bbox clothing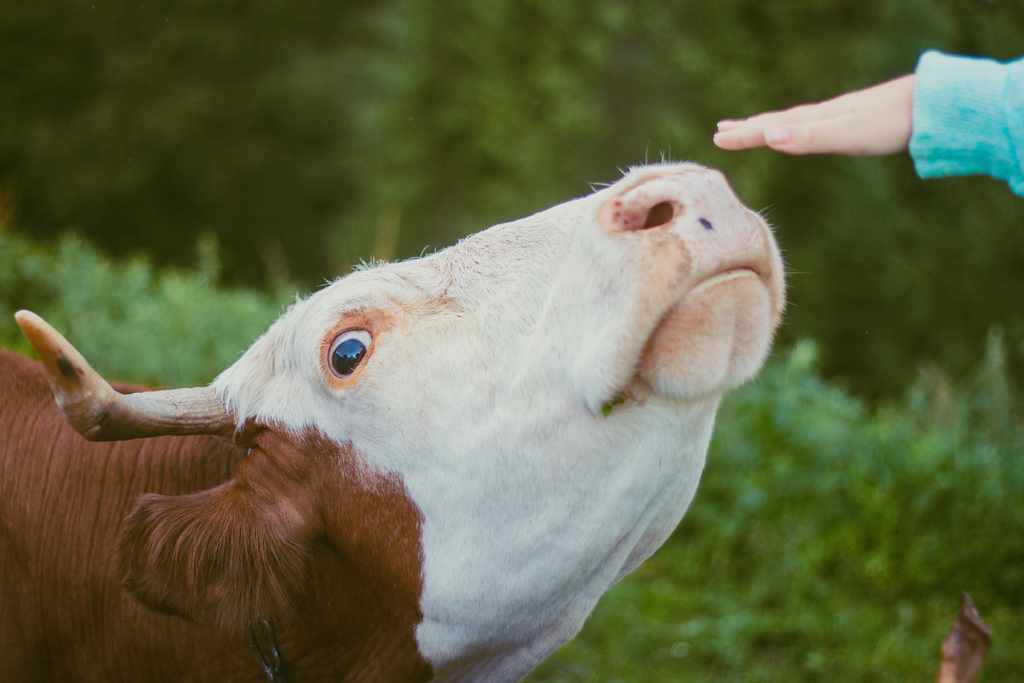
locate(899, 31, 1023, 199)
